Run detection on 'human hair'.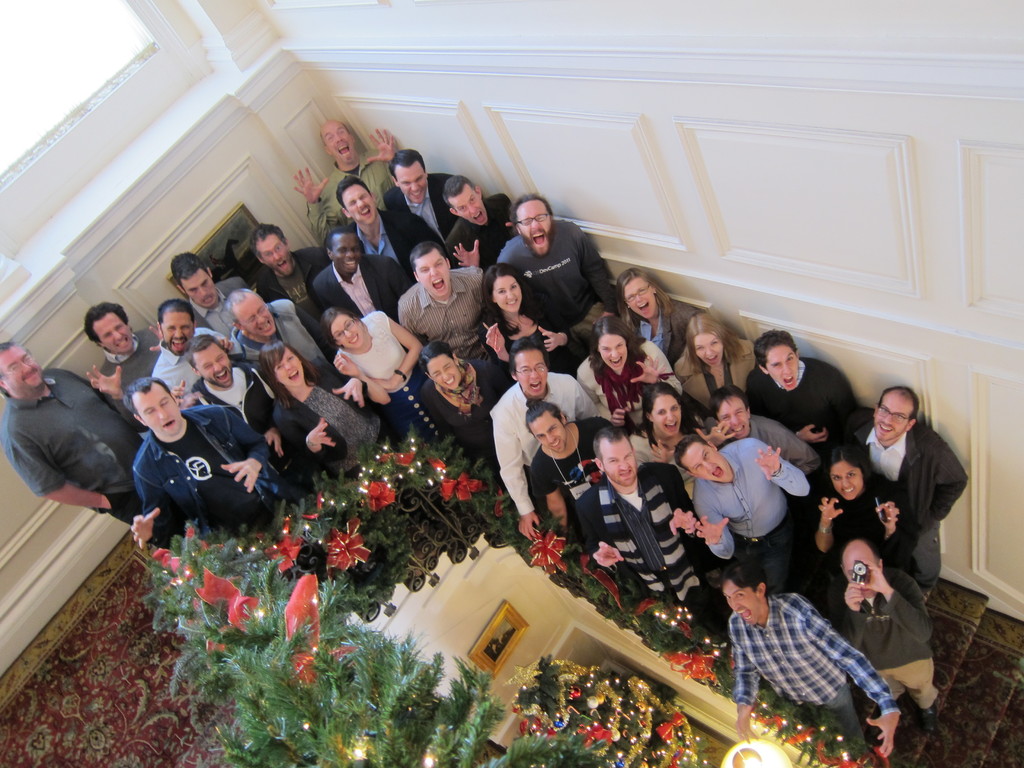
Result: bbox=(250, 225, 285, 256).
